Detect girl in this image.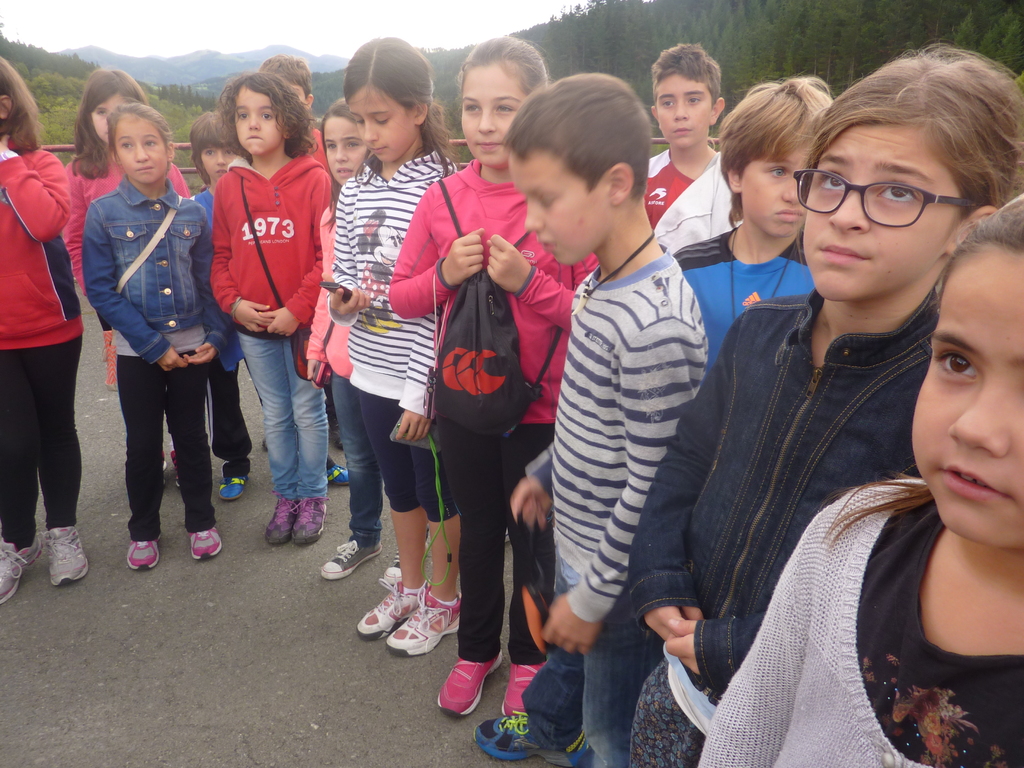
Detection: <box>301,94,431,578</box>.
